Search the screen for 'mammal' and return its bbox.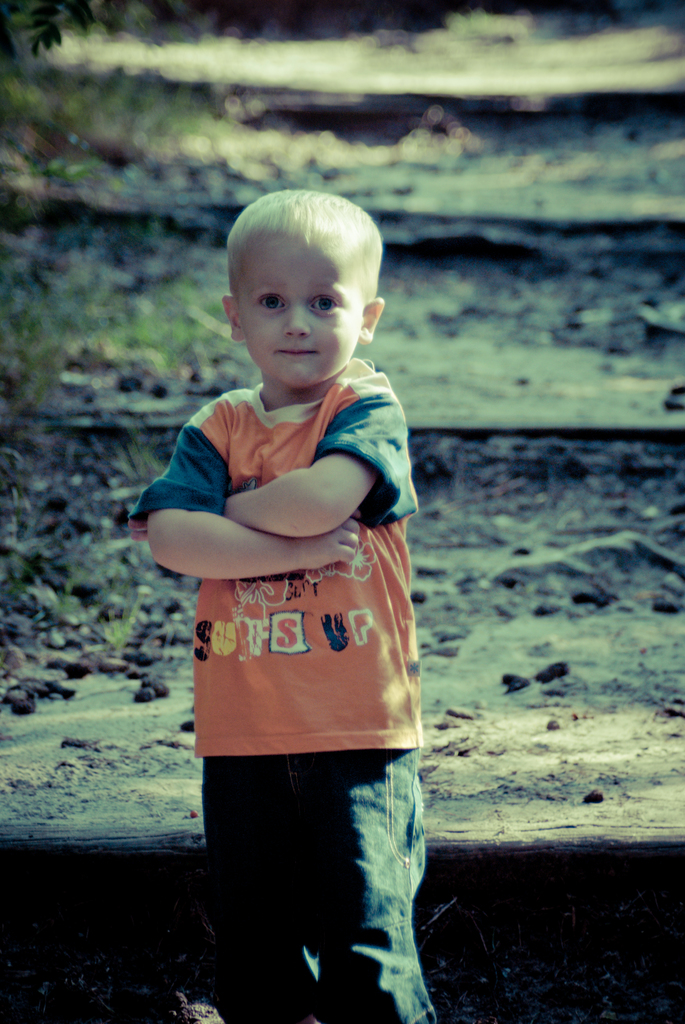
Found: region(146, 204, 437, 980).
